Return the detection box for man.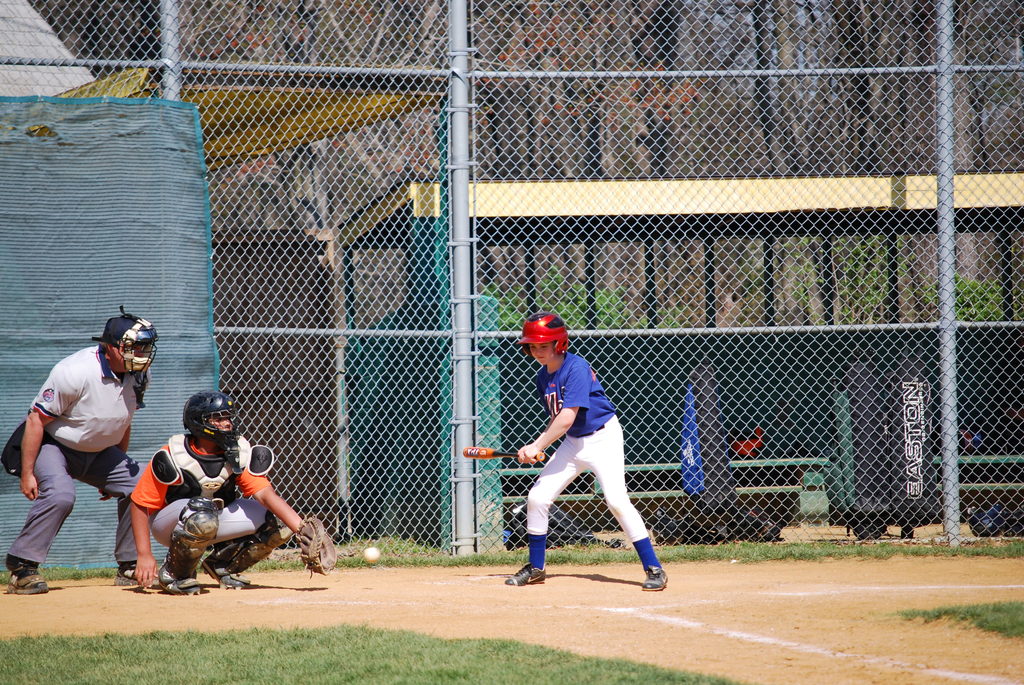
<region>131, 388, 336, 597</region>.
